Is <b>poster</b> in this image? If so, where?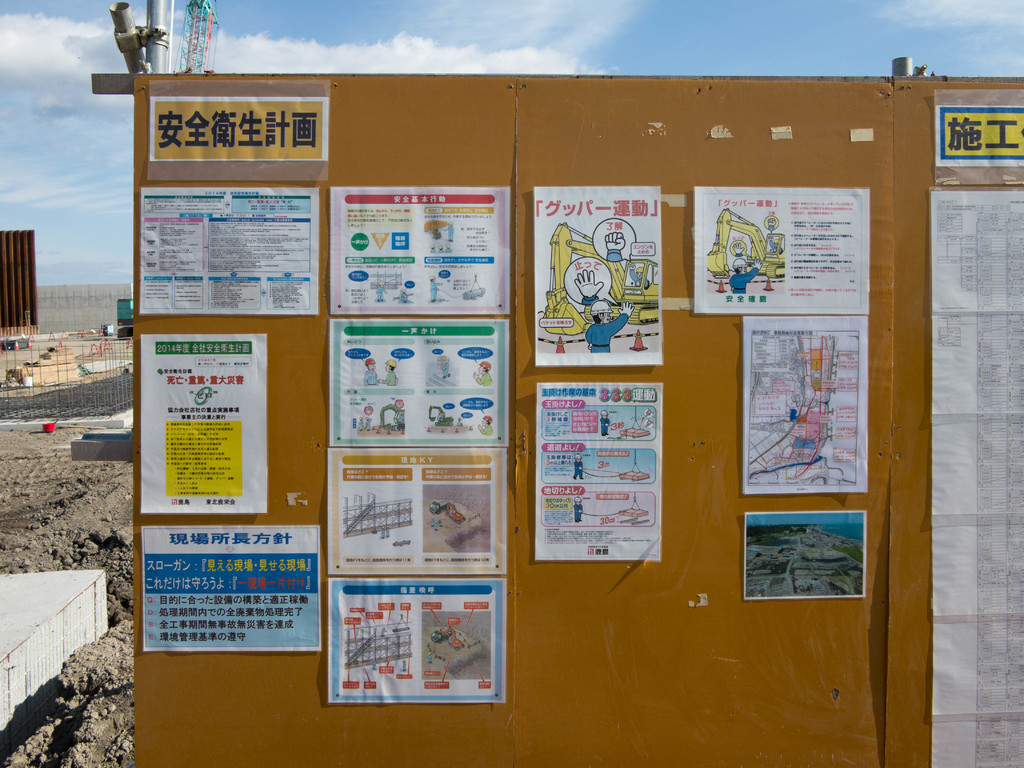
Yes, at x1=328 y1=186 x2=509 y2=313.
